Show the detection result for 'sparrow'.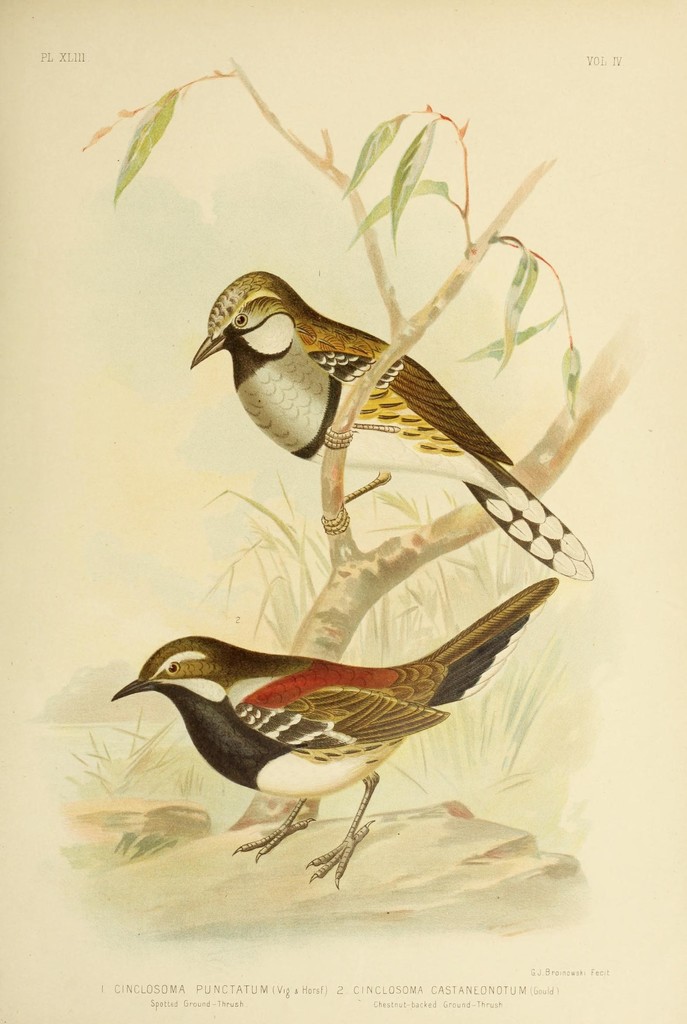
box=[102, 577, 564, 876].
